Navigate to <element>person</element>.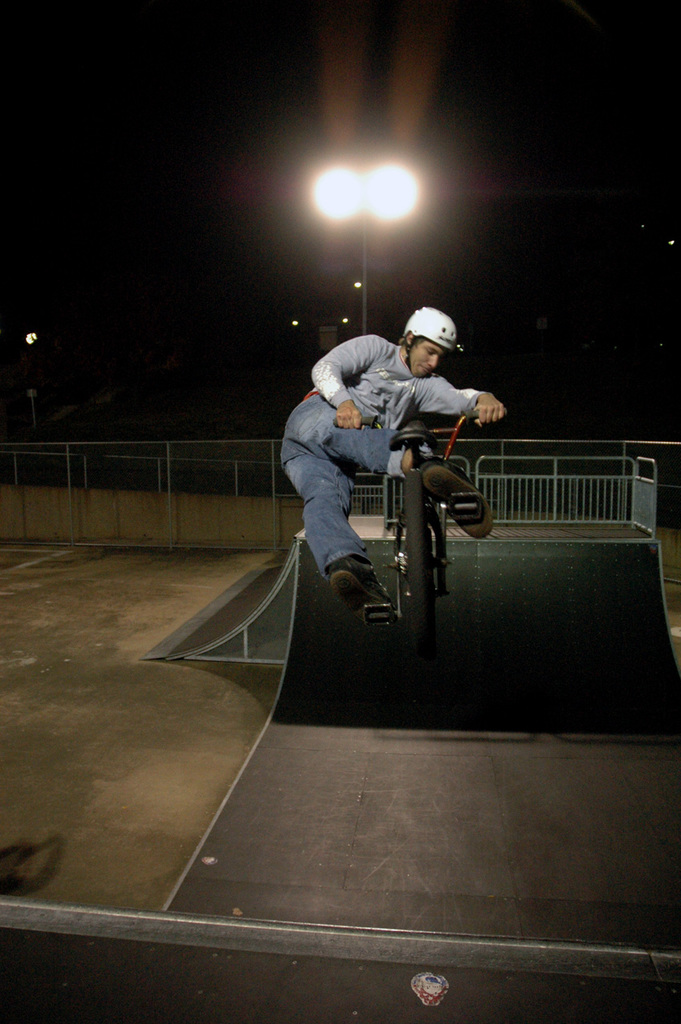
Navigation target: bbox=[292, 296, 495, 623].
